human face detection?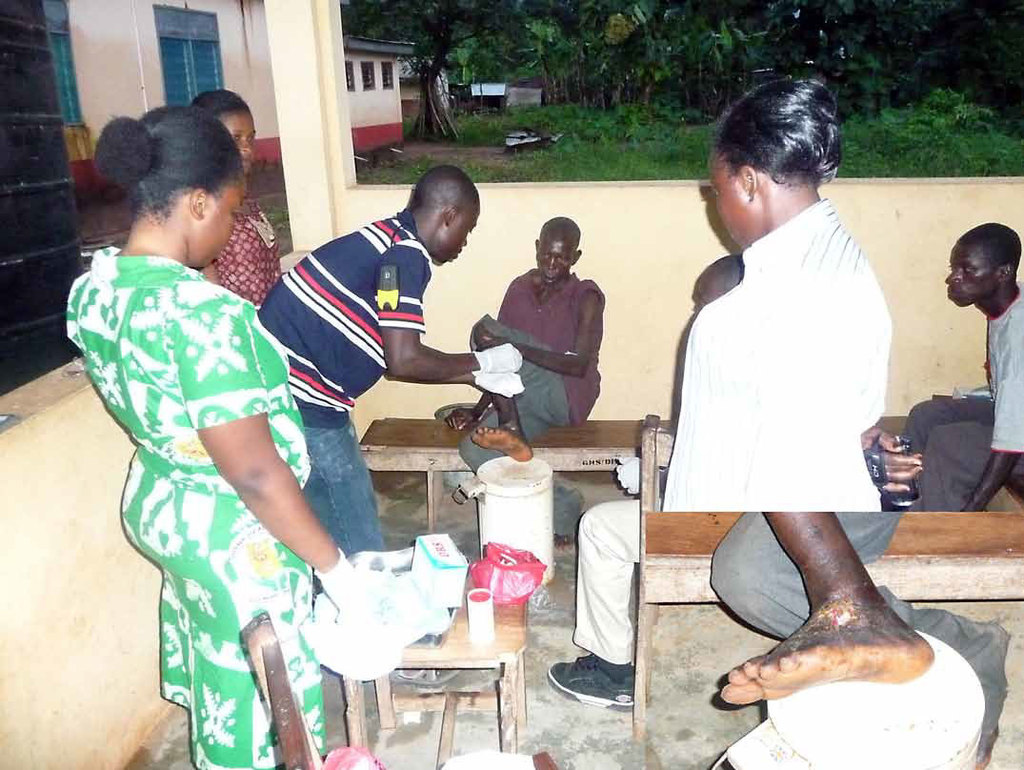
select_region(693, 283, 728, 308)
